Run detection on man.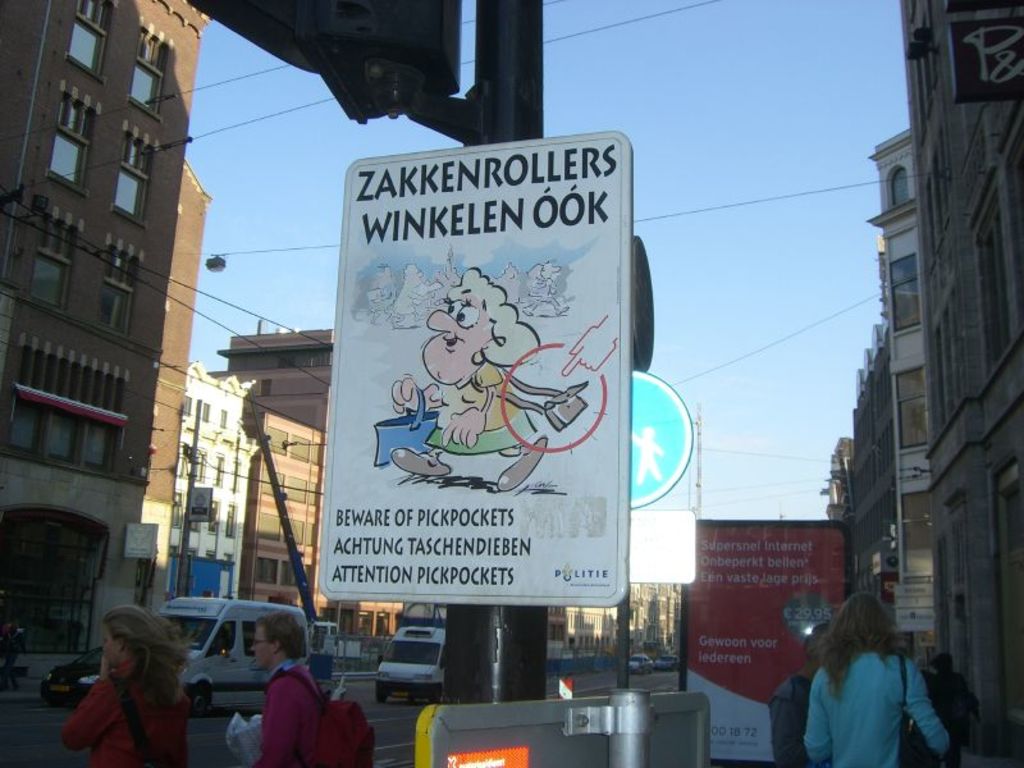
Result: BBox(247, 609, 325, 760).
